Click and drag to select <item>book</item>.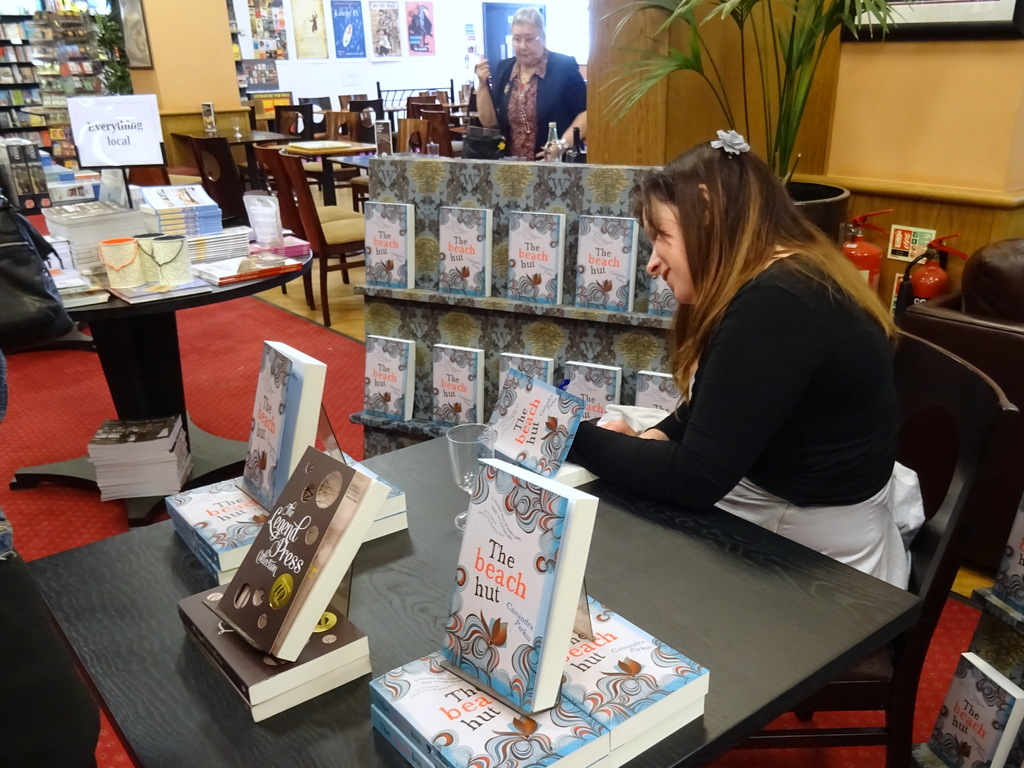
Selection: detection(364, 336, 413, 417).
